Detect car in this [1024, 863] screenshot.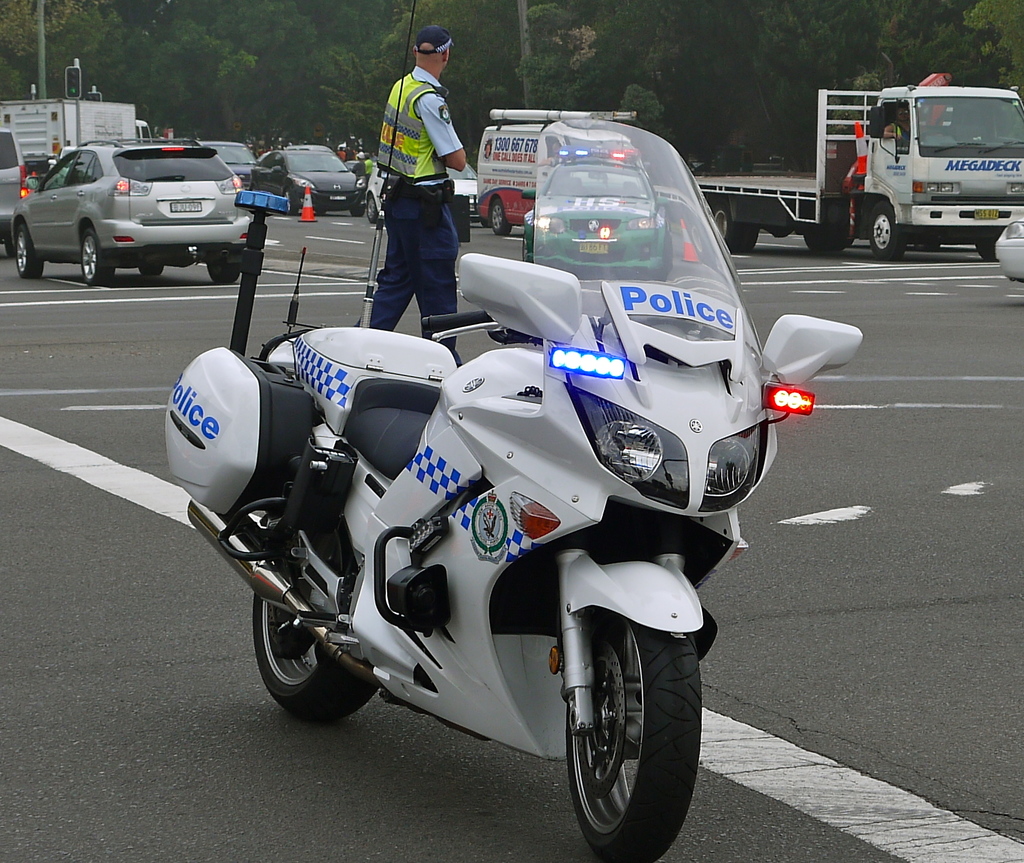
Detection: bbox=[262, 147, 366, 212].
